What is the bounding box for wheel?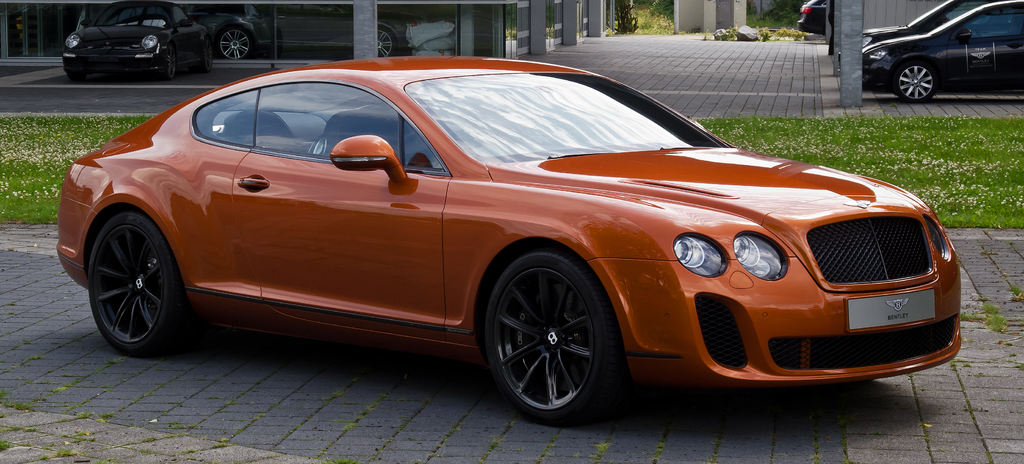
region(163, 48, 178, 77).
